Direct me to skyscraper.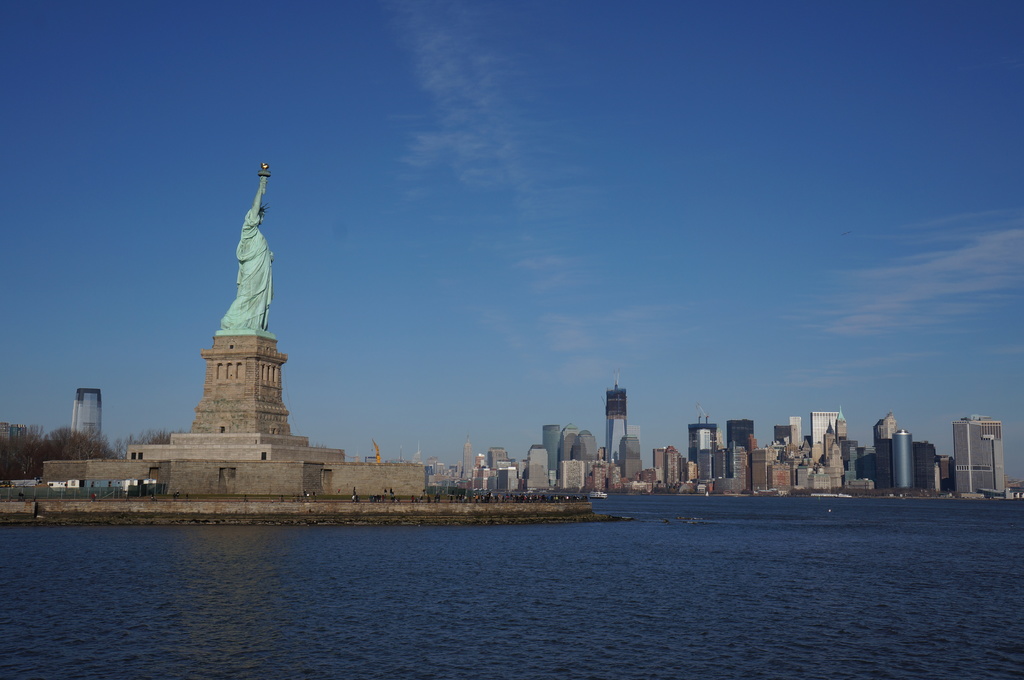
Direction: <box>621,429,642,480</box>.
